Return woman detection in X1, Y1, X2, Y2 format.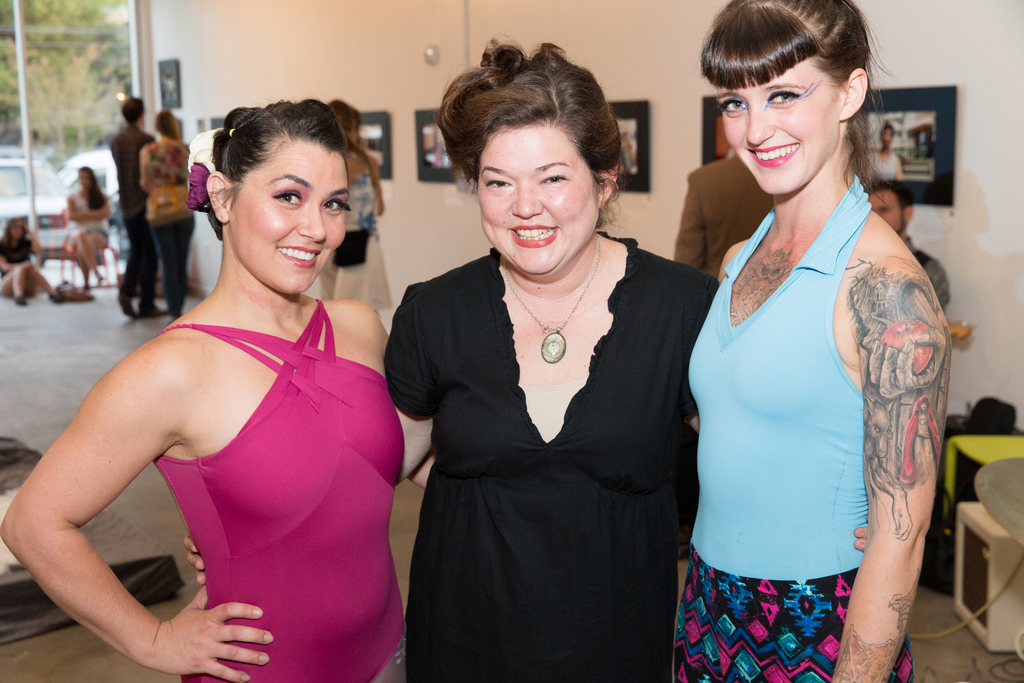
1, 213, 65, 307.
